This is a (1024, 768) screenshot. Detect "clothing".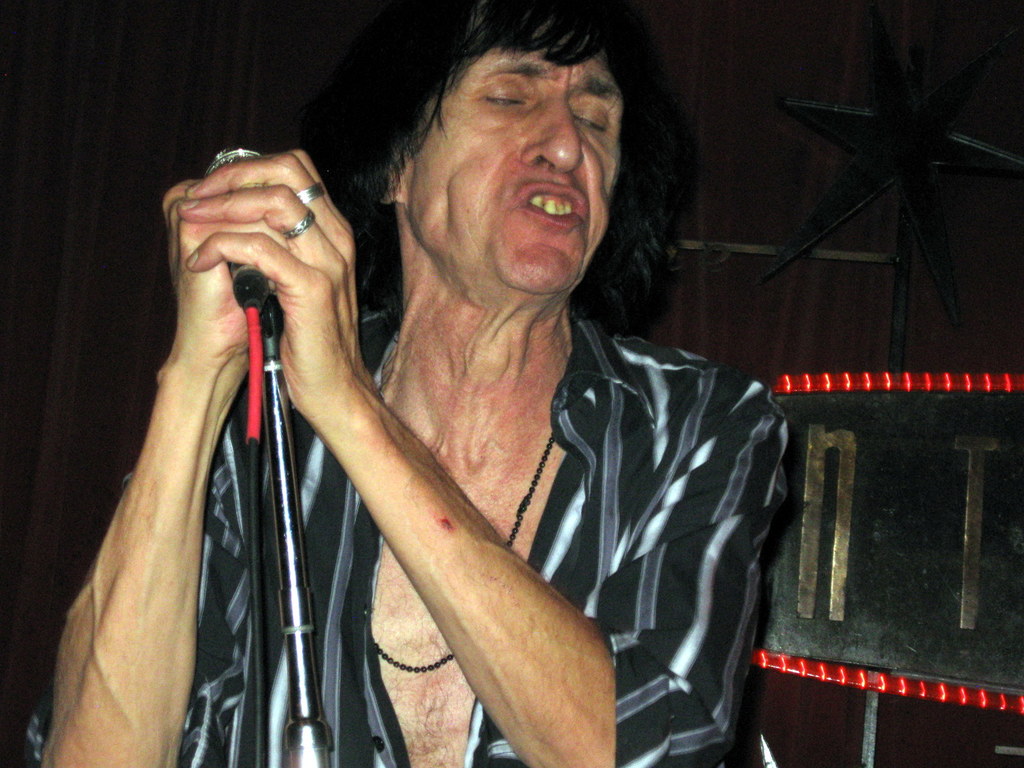
(170,157,788,748).
